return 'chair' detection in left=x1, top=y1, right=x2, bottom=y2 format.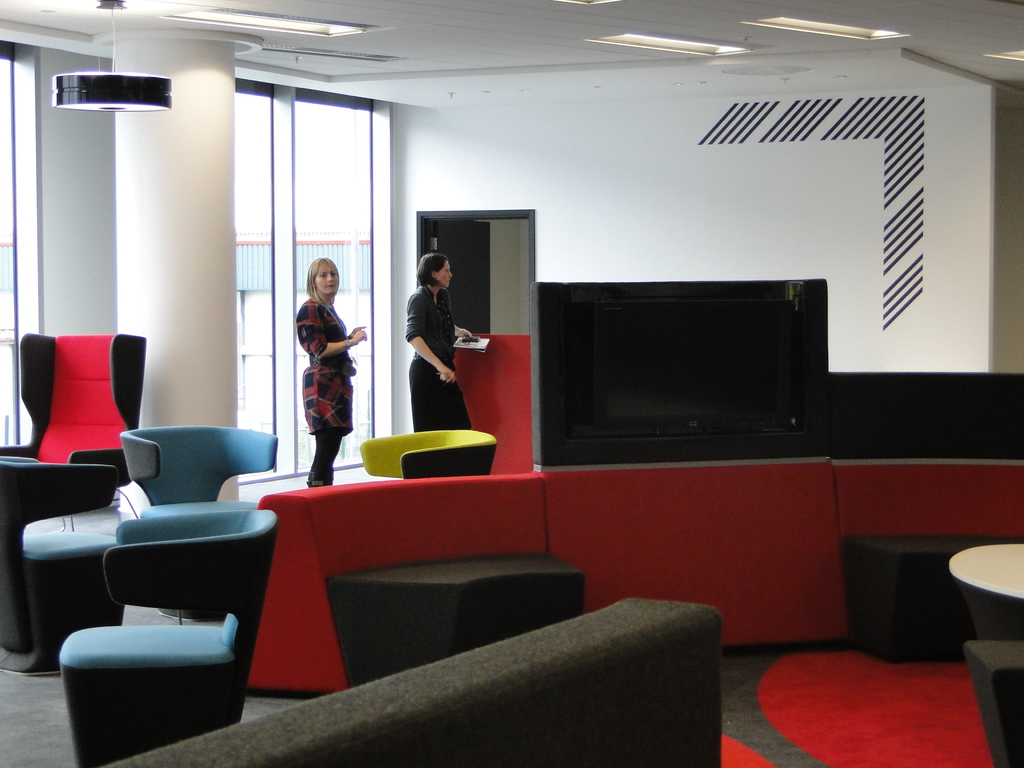
left=58, top=508, right=278, bottom=767.
